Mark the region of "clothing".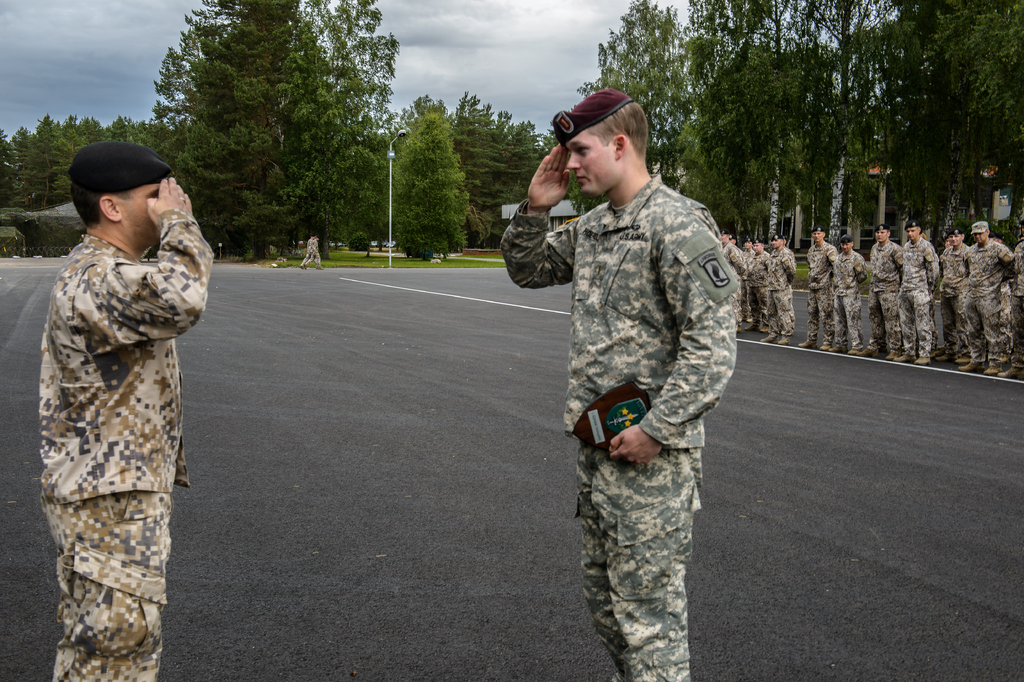
Region: {"x1": 19, "y1": 166, "x2": 205, "y2": 647}.
